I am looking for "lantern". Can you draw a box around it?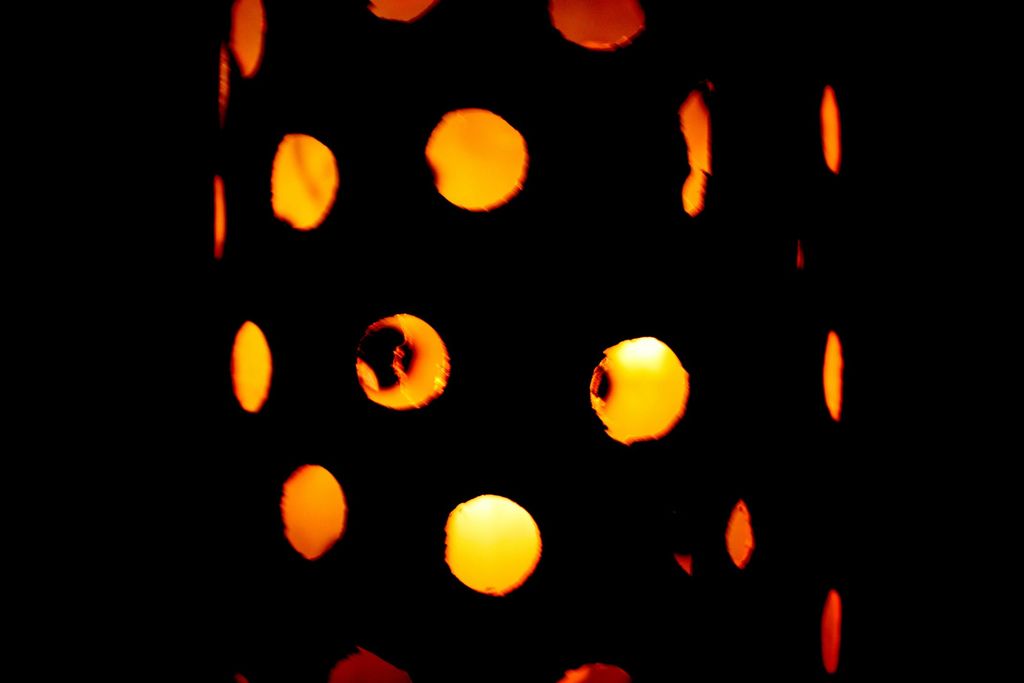
Sure, the bounding box is [left=582, top=329, right=698, bottom=459].
